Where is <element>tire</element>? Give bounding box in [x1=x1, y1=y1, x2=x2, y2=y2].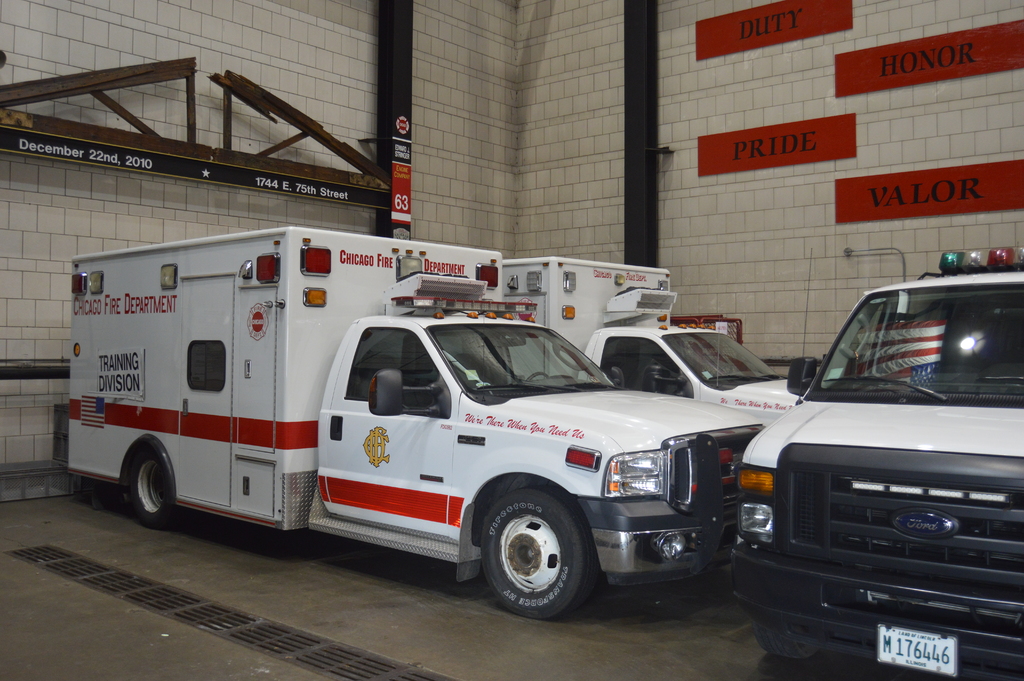
[x1=125, y1=445, x2=180, y2=527].
